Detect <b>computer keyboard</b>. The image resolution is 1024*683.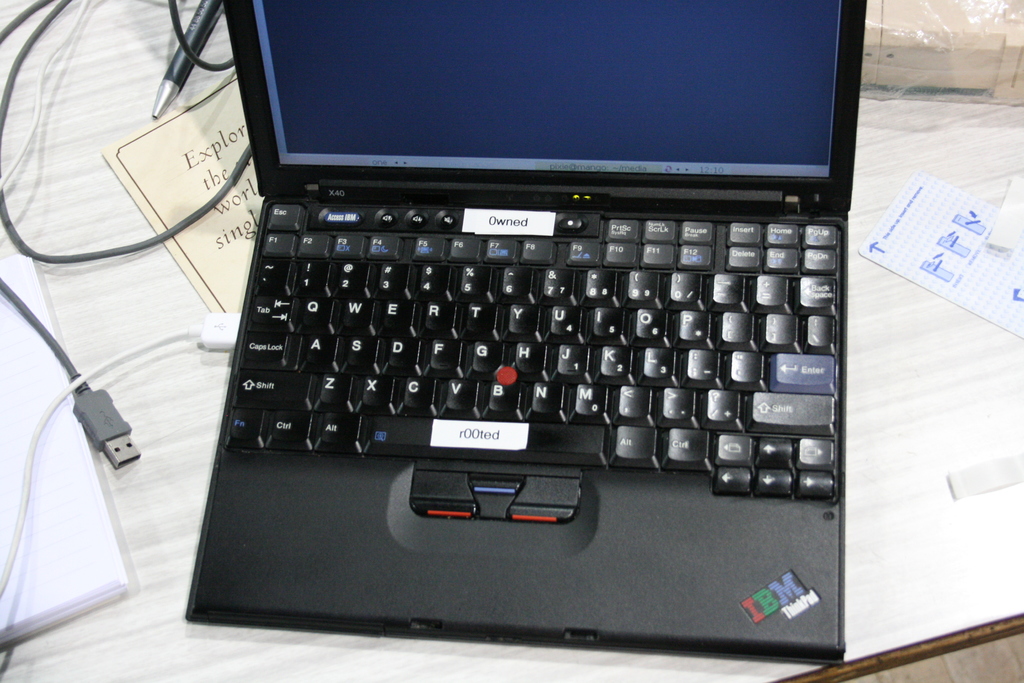
left=224, top=201, right=841, bottom=498.
